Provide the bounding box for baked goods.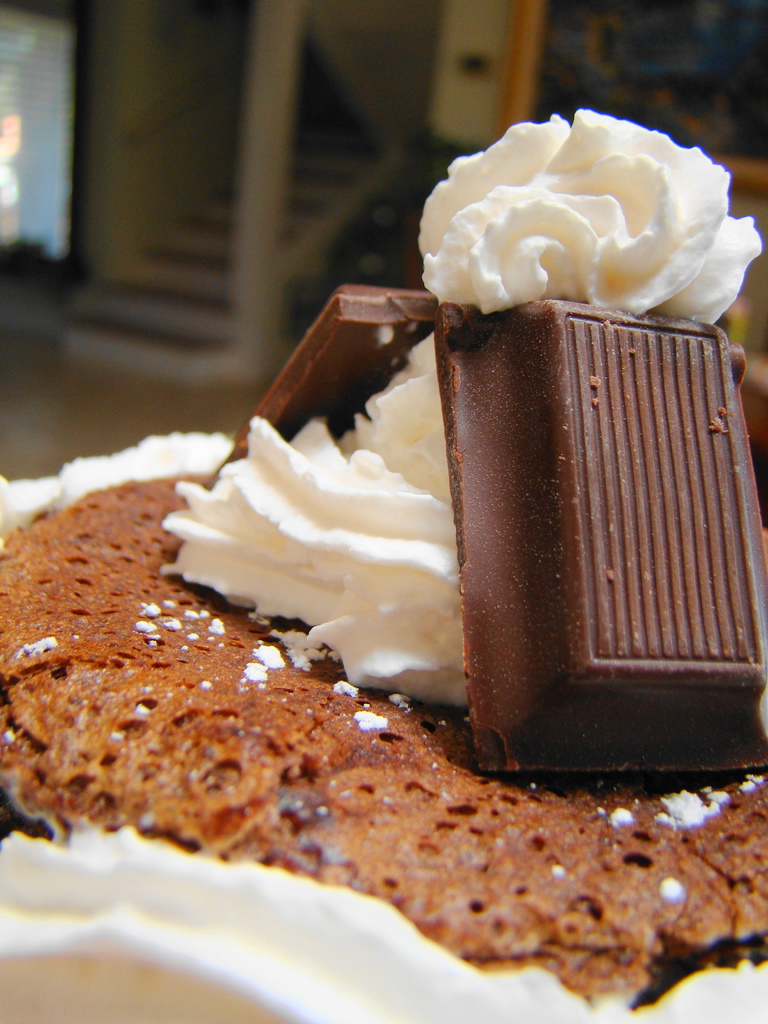
(0,455,767,1015).
